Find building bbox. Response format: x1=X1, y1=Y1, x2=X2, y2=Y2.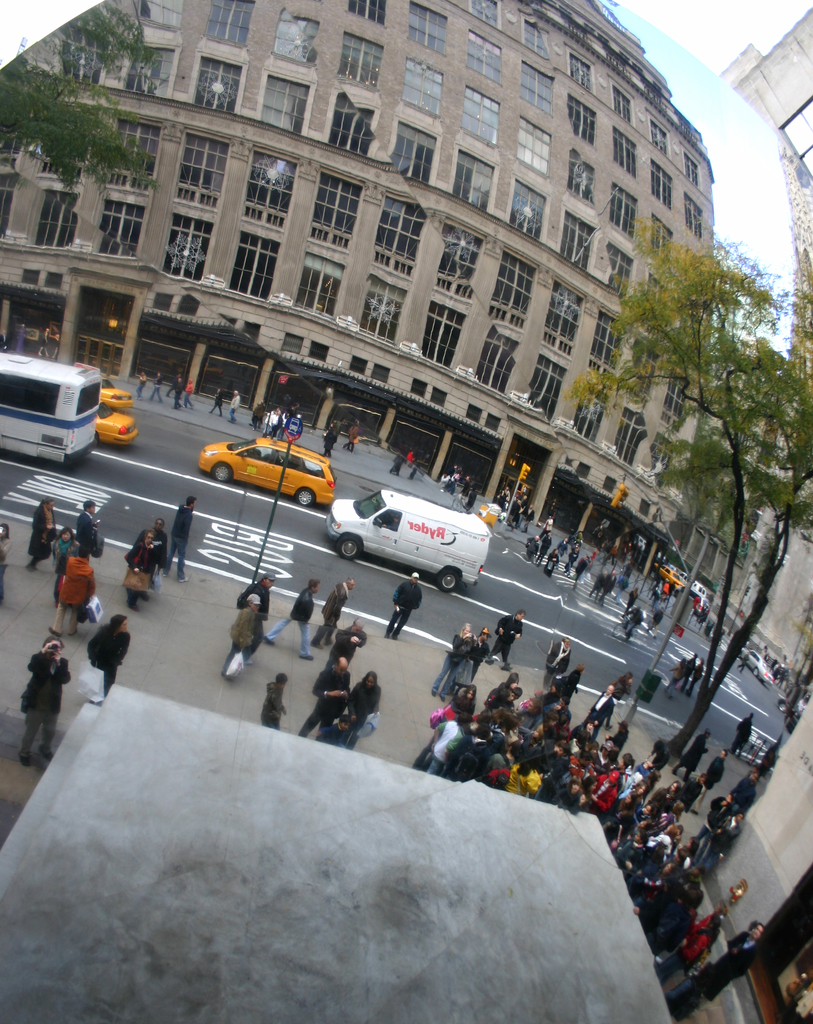
x1=0, y1=0, x2=722, y2=586.
